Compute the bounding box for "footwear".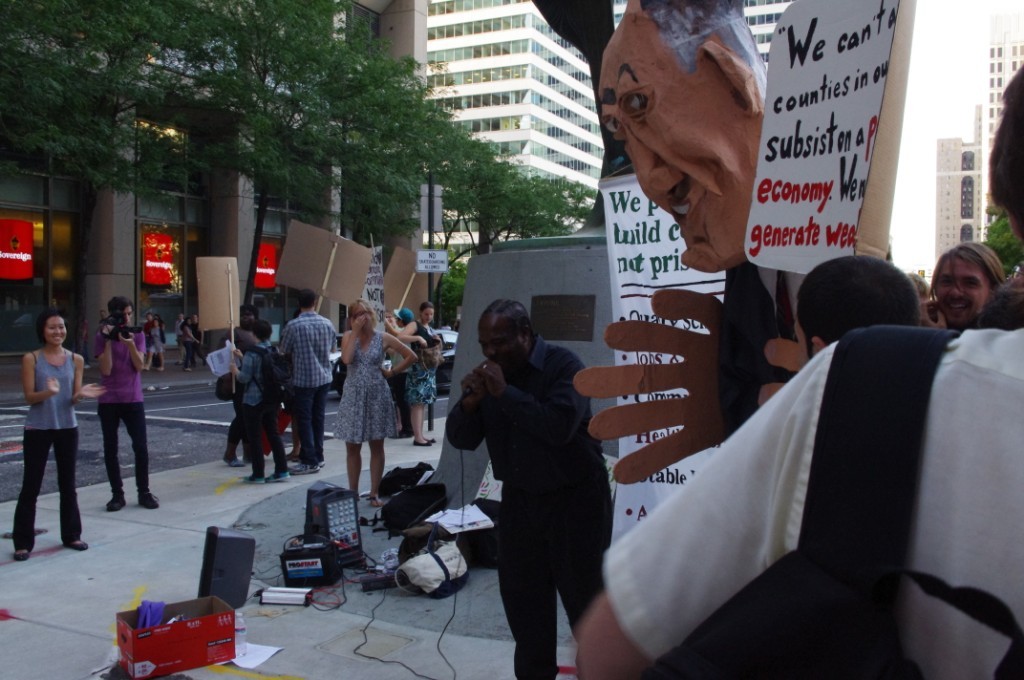
rect(414, 441, 436, 446).
